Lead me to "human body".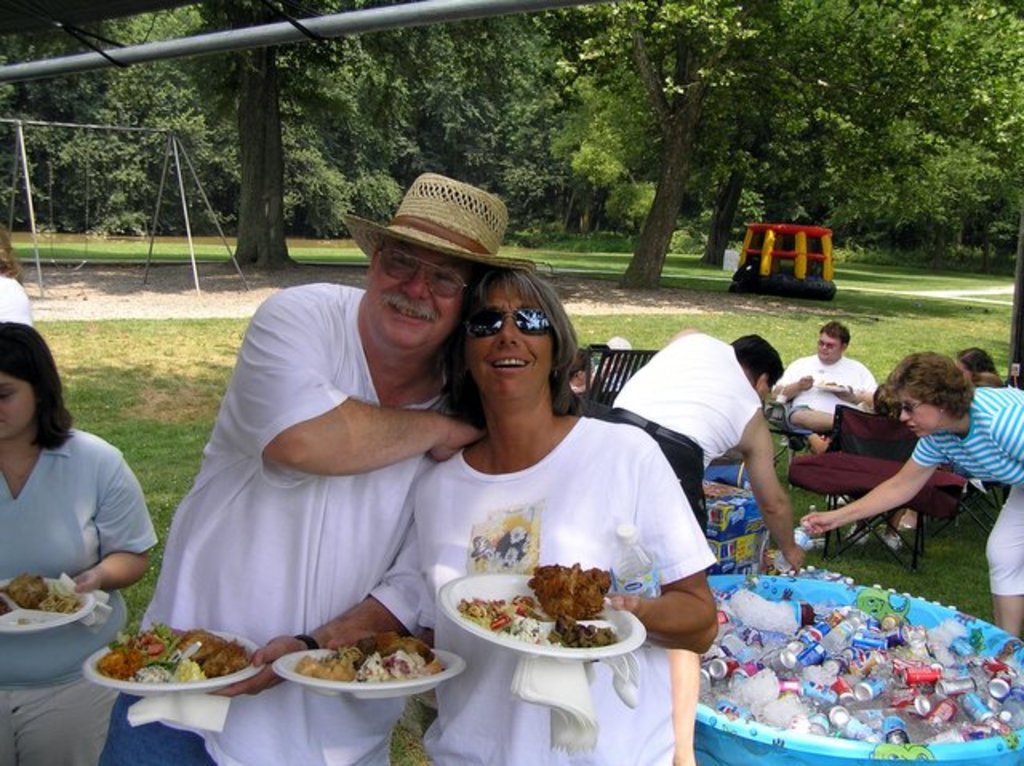
Lead to [605,321,798,763].
